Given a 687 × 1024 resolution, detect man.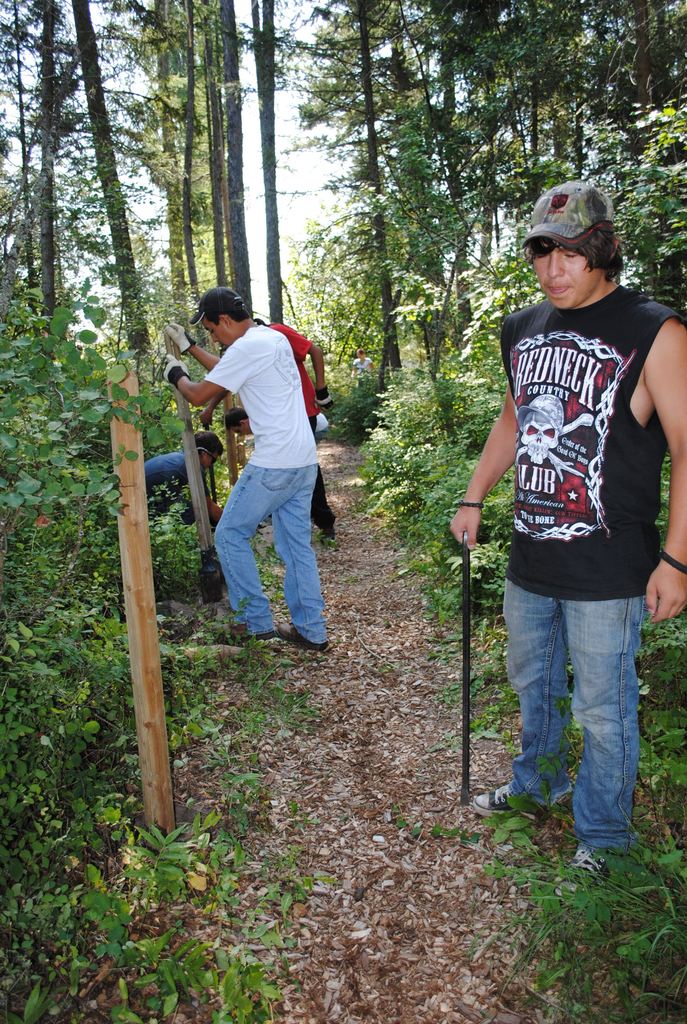
464/189/686/835.
